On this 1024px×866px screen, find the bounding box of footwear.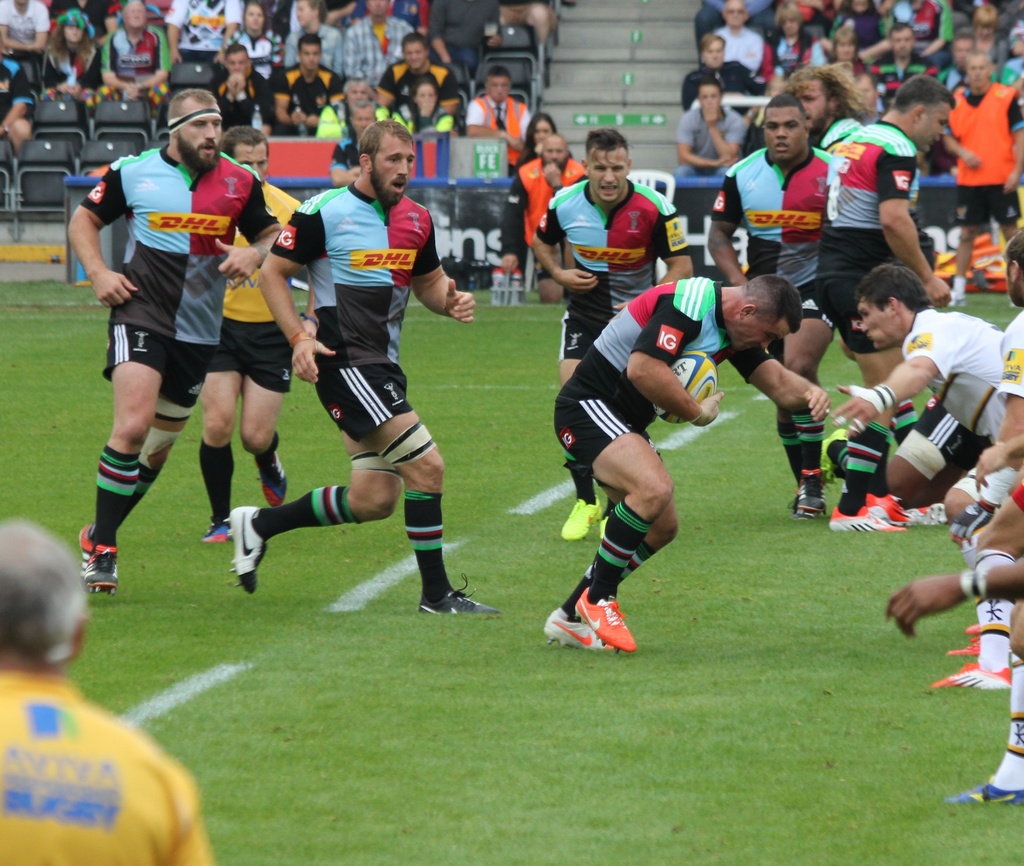
Bounding box: box=[418, 573, 503, 625].
